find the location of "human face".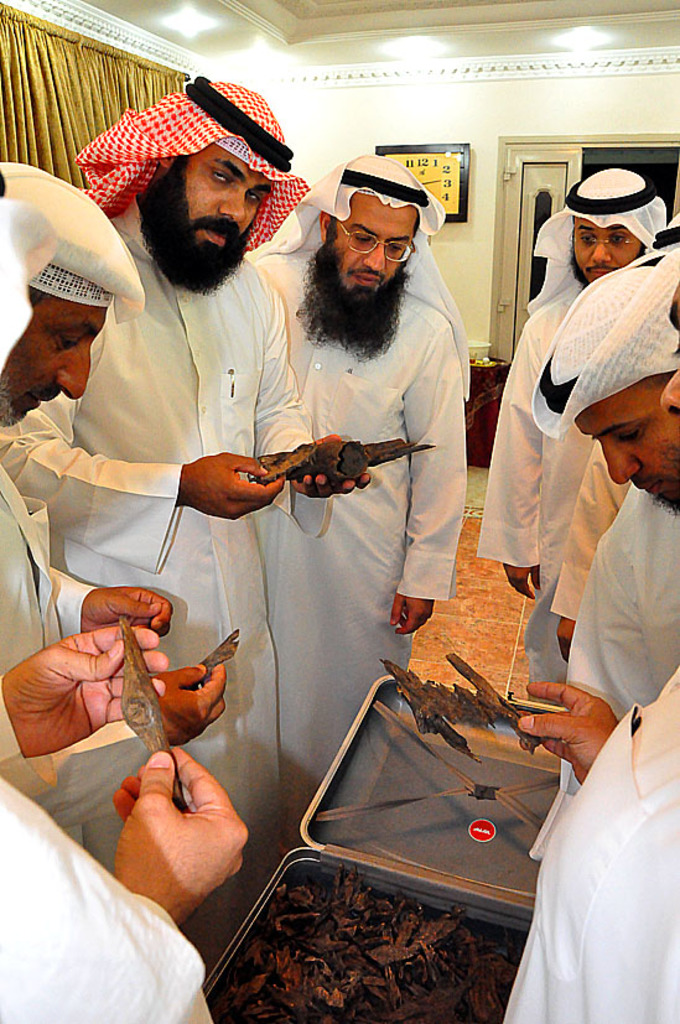
Location: <bbox>2, 298, 107, 432</bbox>.
